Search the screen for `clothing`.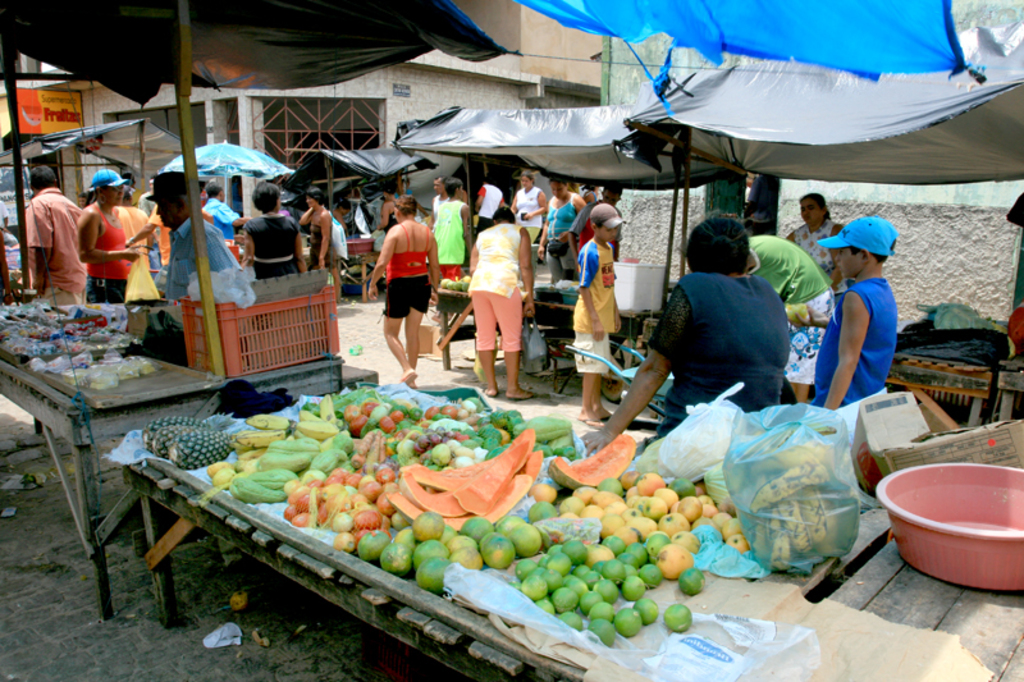
Found at detection(742, 228, 835, 385).
